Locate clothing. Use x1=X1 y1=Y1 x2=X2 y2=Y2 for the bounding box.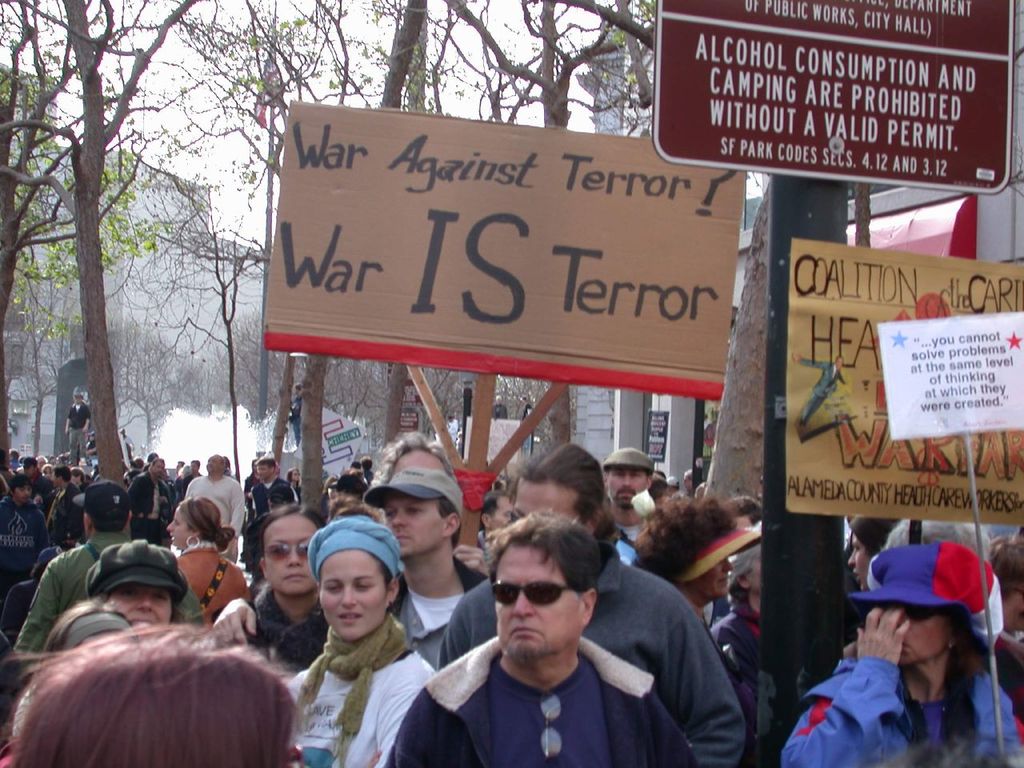
x1=18 y1=518 x2=206 y2=654.
